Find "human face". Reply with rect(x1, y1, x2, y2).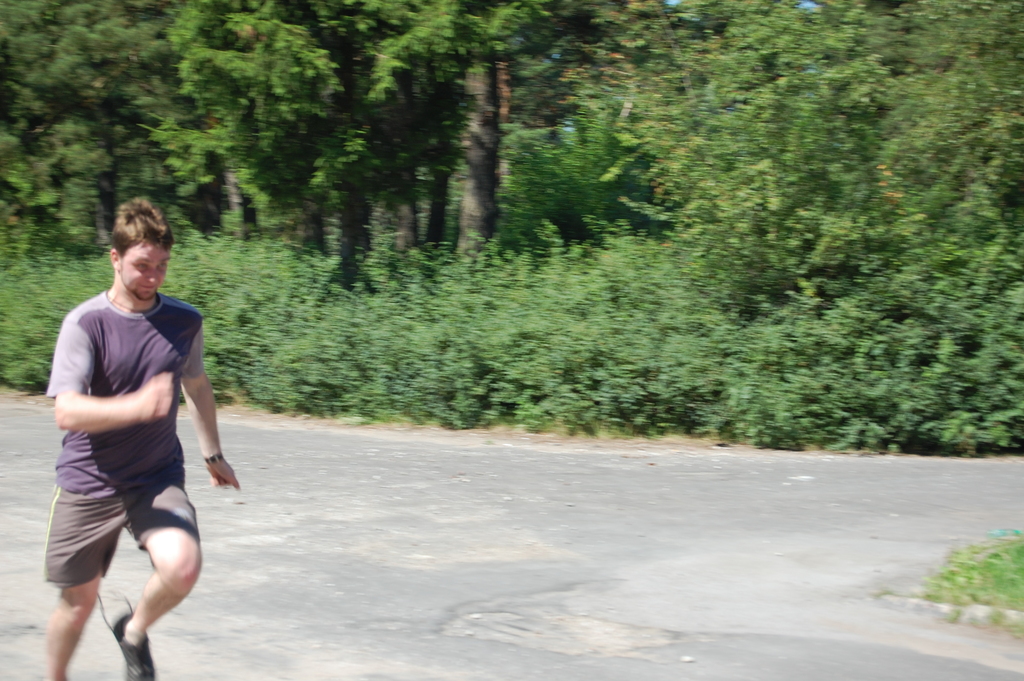
rect(122, 238, 174, 297).
